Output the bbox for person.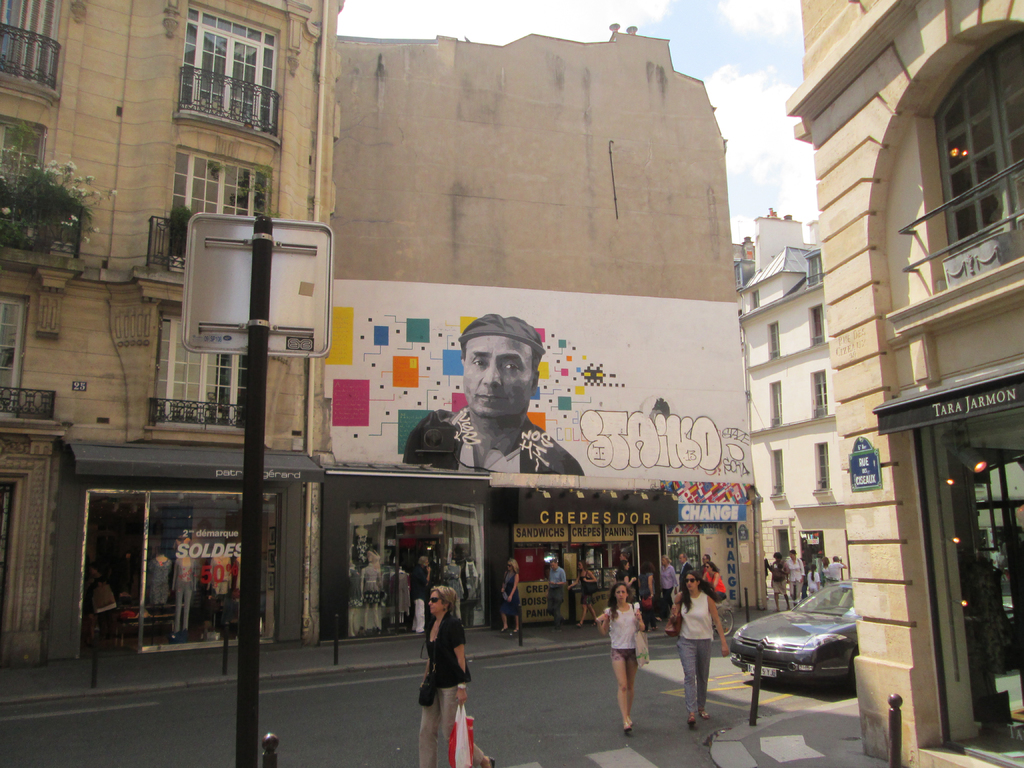
666/570/732/724.
